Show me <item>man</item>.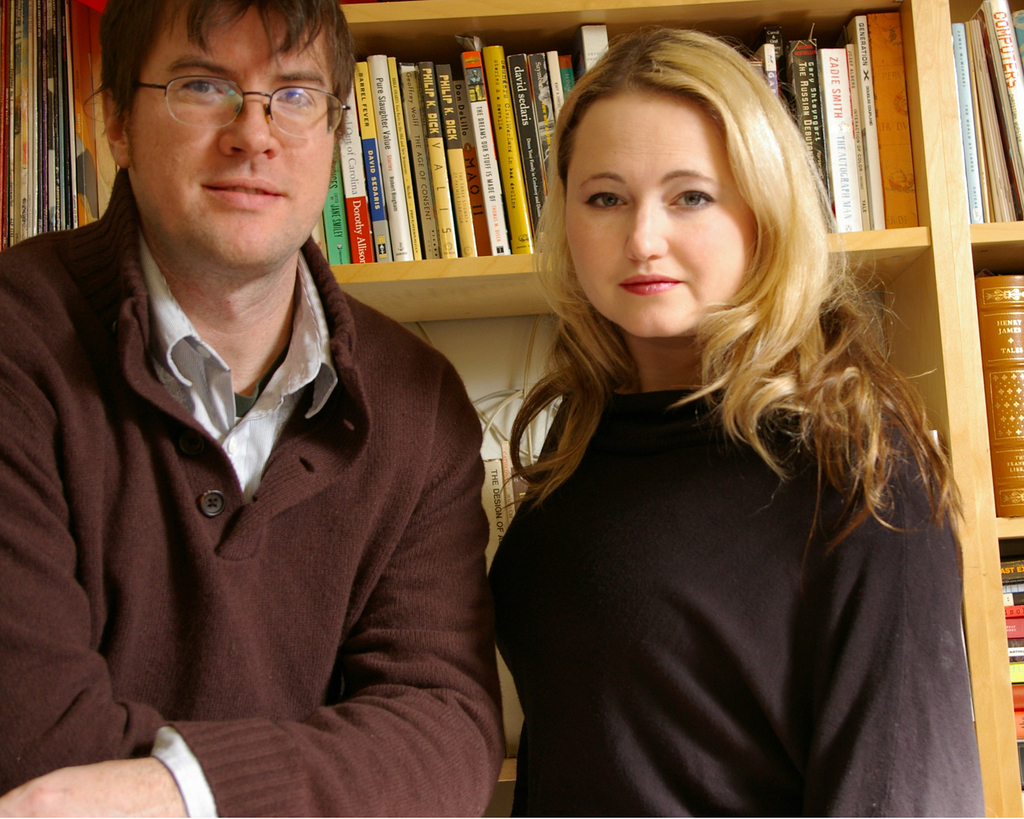
<item>man</item> is here: bbox=[29, 0, 537, 797].
